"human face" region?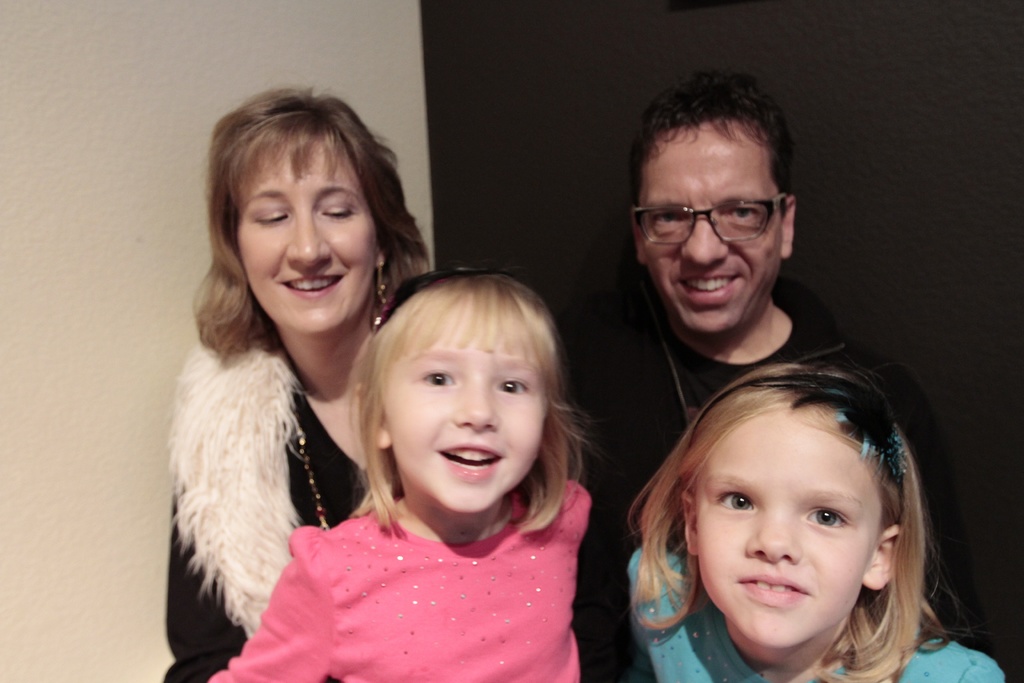
{"x1": 638, "y1": 122, "x2": 783, "y2": 334}
